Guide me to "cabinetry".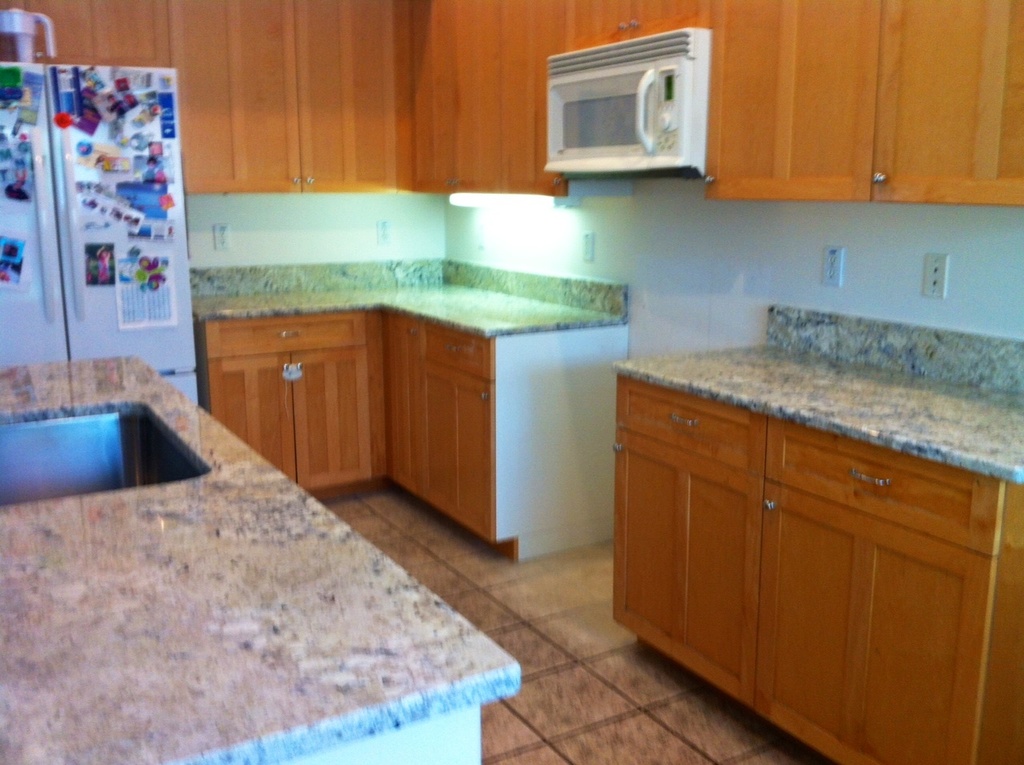
Guidance: select_region(379, 302, 622, 546).
